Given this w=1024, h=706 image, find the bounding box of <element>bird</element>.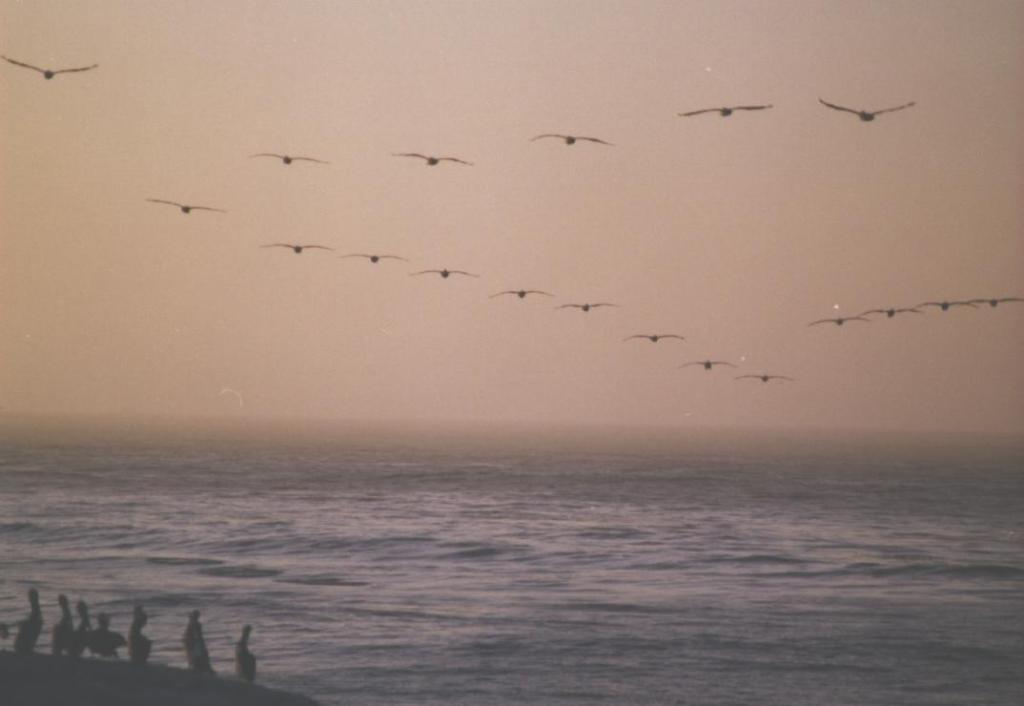
<region>820, 93, 918, 124</region>.
